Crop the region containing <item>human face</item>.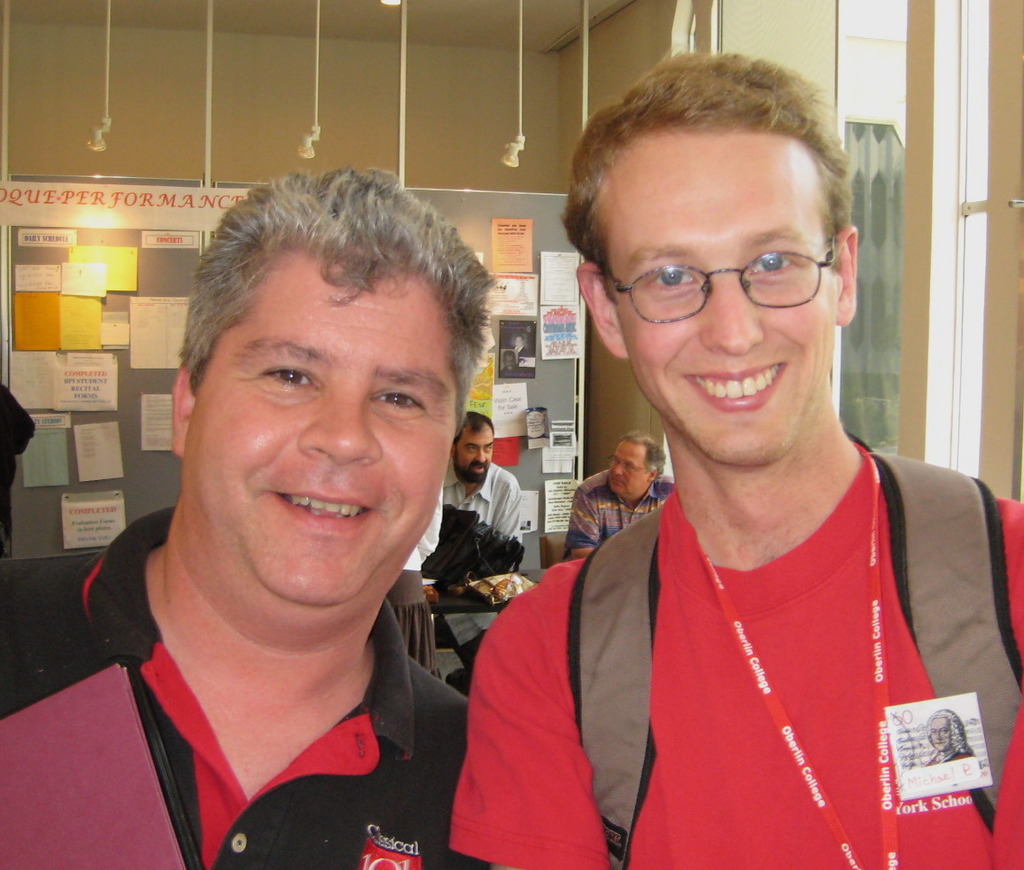
Crop region: region(454, 420, 493, 483).
